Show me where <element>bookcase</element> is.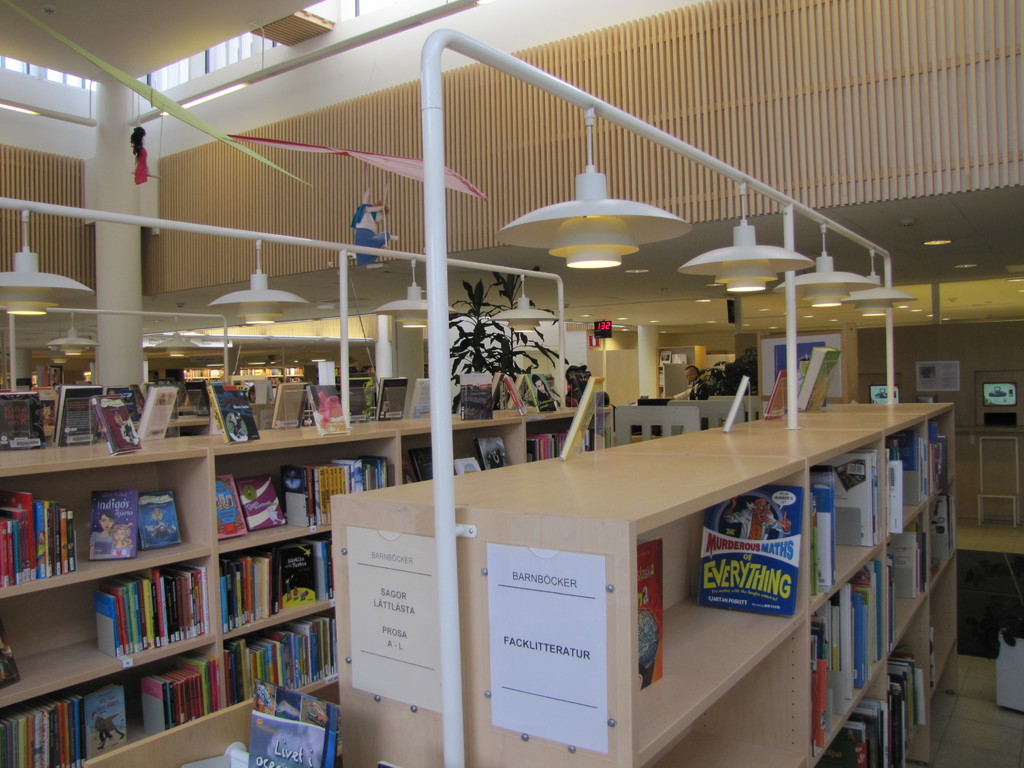
<element>bookcase</element> is at (x1=337, y1=404, x2=958, y2=767).
